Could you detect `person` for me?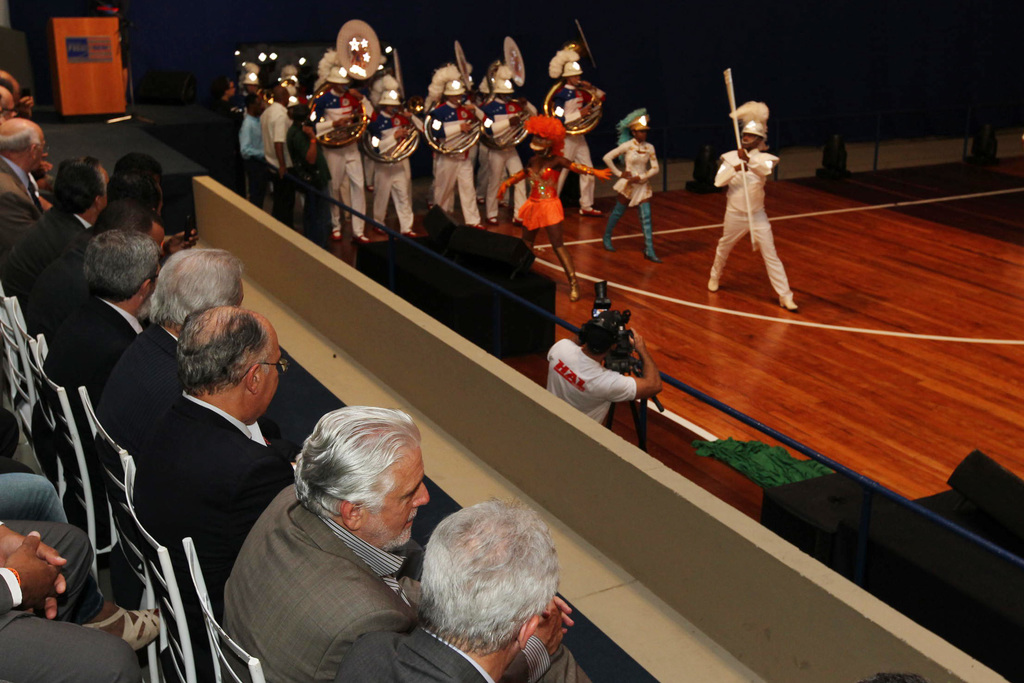
Detection result: 707:99:800:313.
